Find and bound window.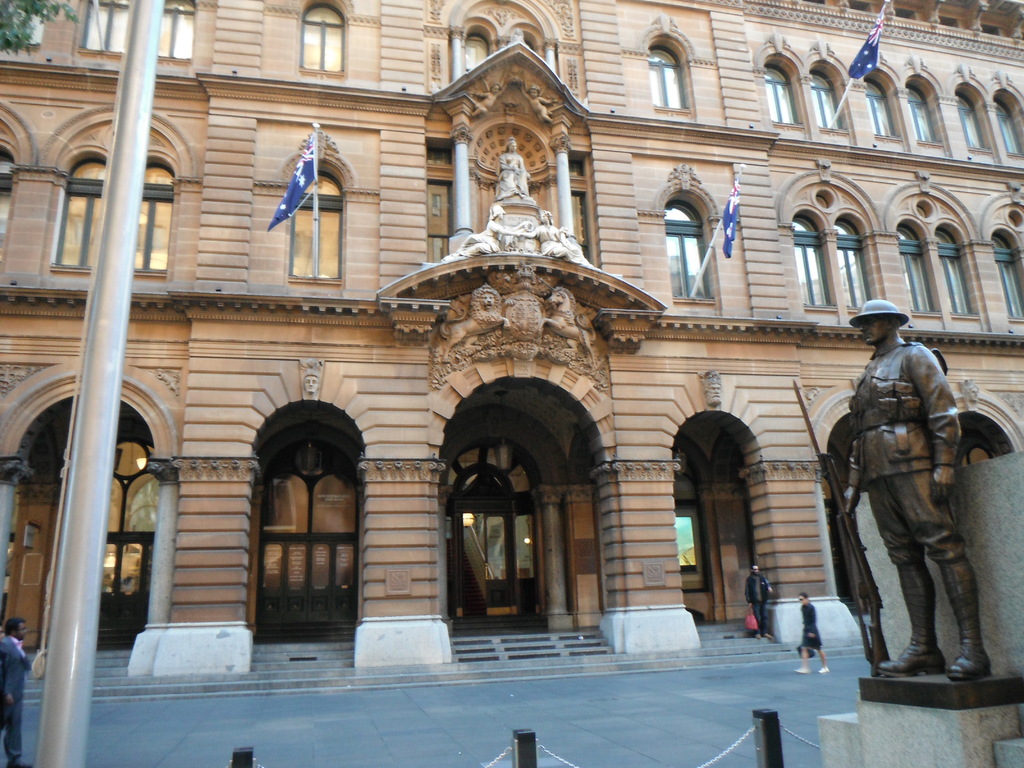
Bound: [664, 200, 714, 302].
